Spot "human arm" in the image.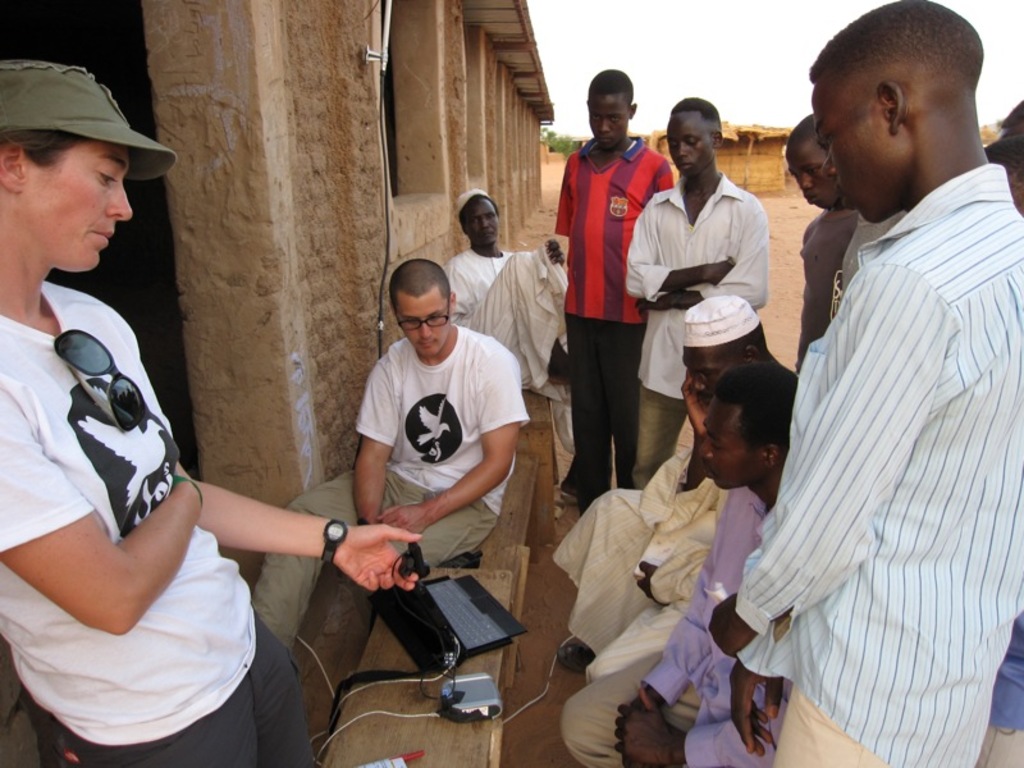
"human arm" found at box(708, 260, 948, 655).
